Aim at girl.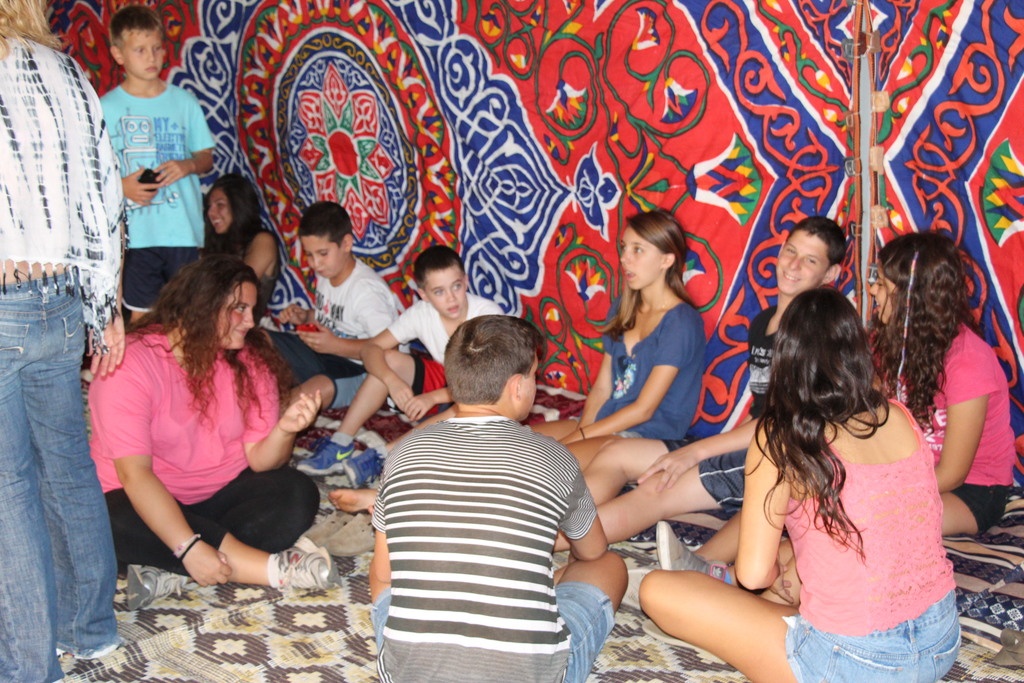
Aimed at {"left": 868, "top": 227, "right": 1017, "bottom": 532}.
